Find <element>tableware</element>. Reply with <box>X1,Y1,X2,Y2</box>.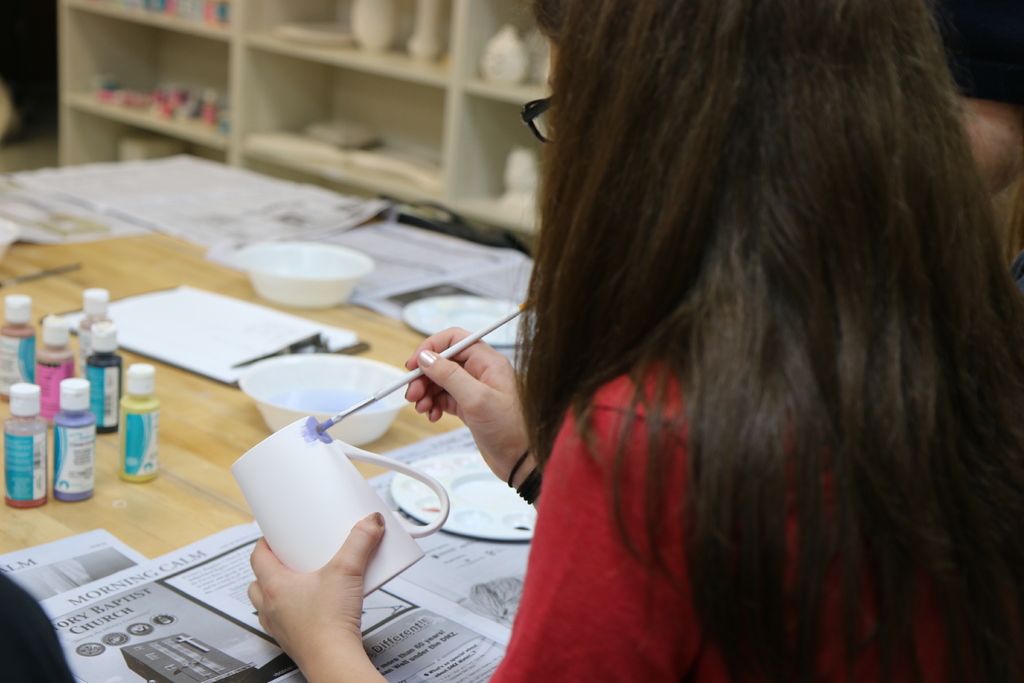
<box>239,353,406,447</box>.
